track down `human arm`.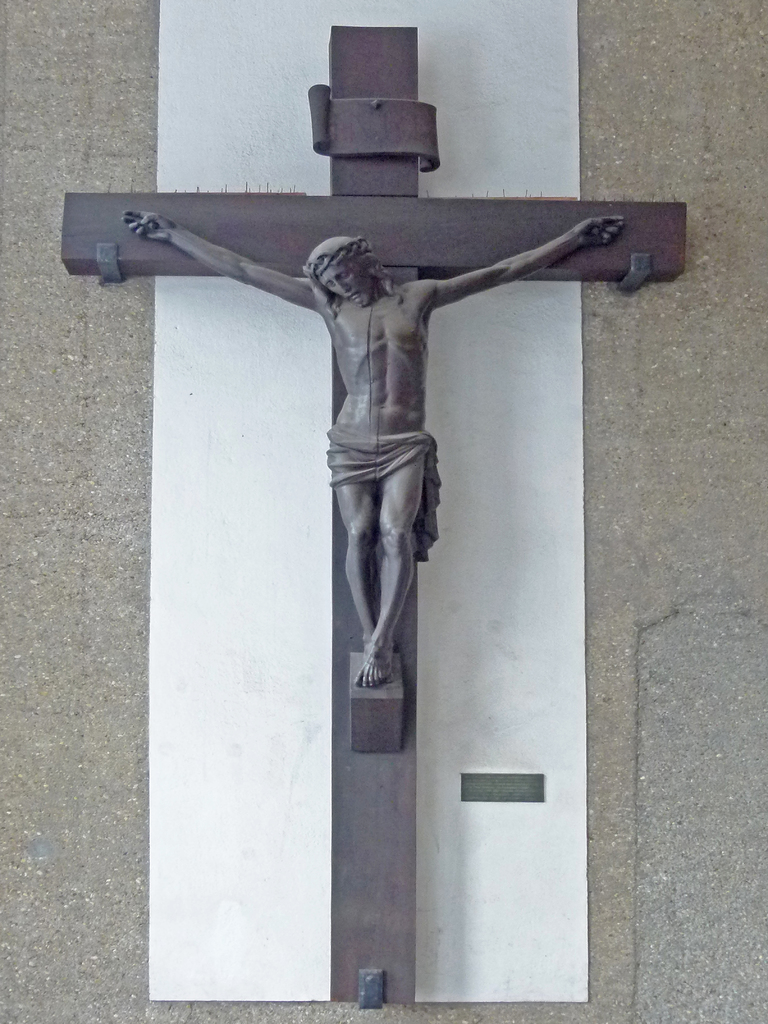
Tracked to 430/216/623/312.
